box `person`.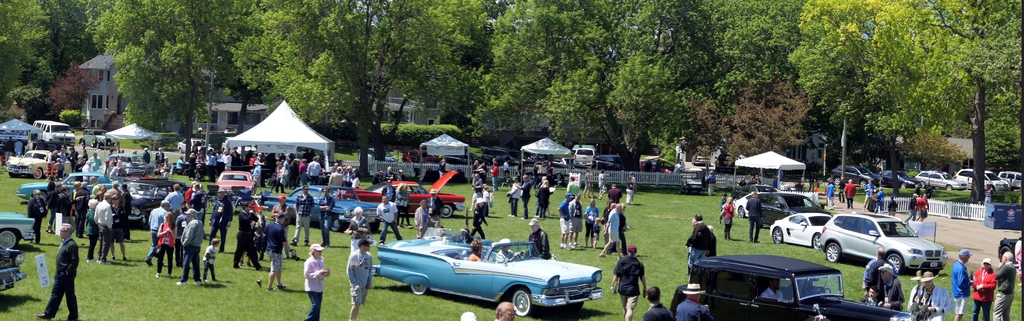
[909,269,952,320].
